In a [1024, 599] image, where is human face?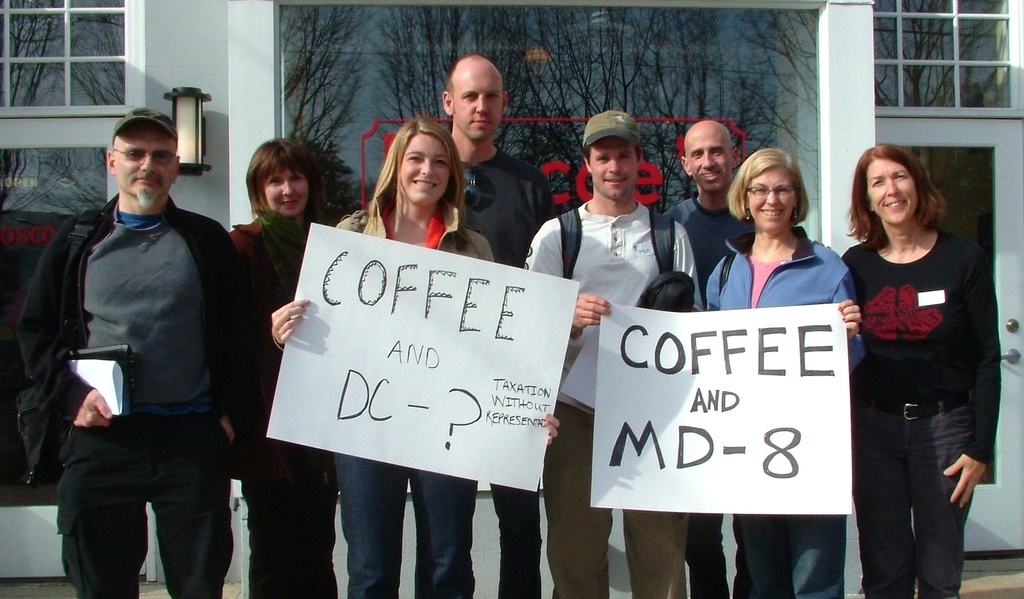
Rect(402, 134, 452, 203).
